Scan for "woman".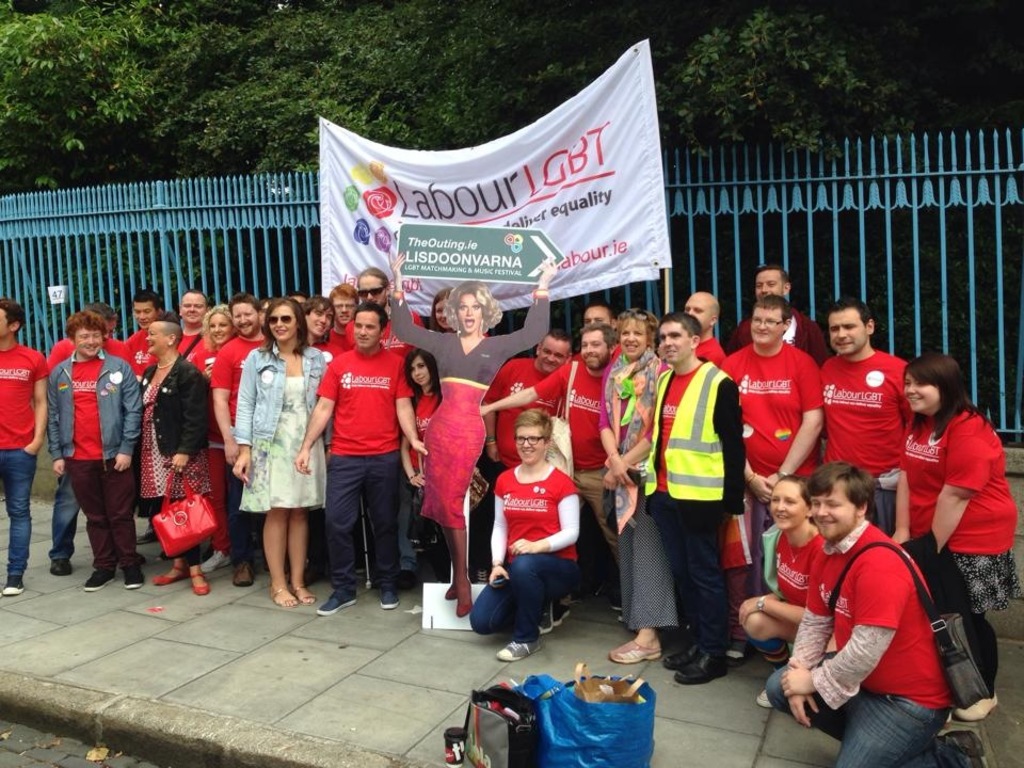
Scan result: bbox(423, 281, 492, 577).
